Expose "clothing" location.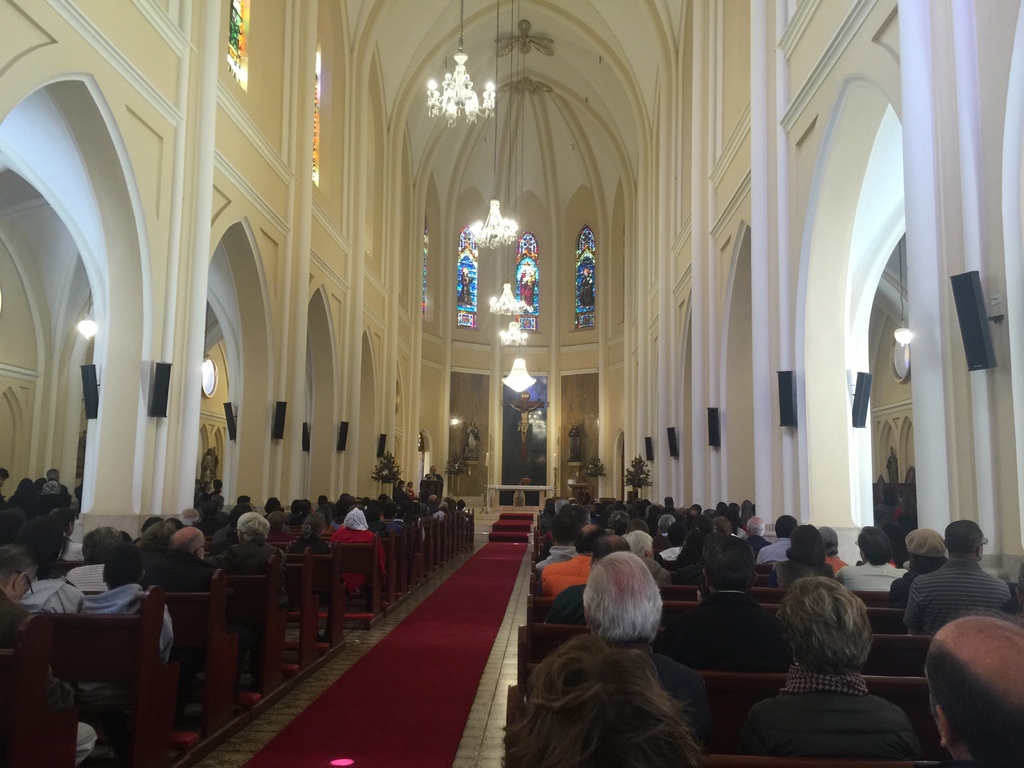
Exposed at bbox=[663, 585, 799, 680].
